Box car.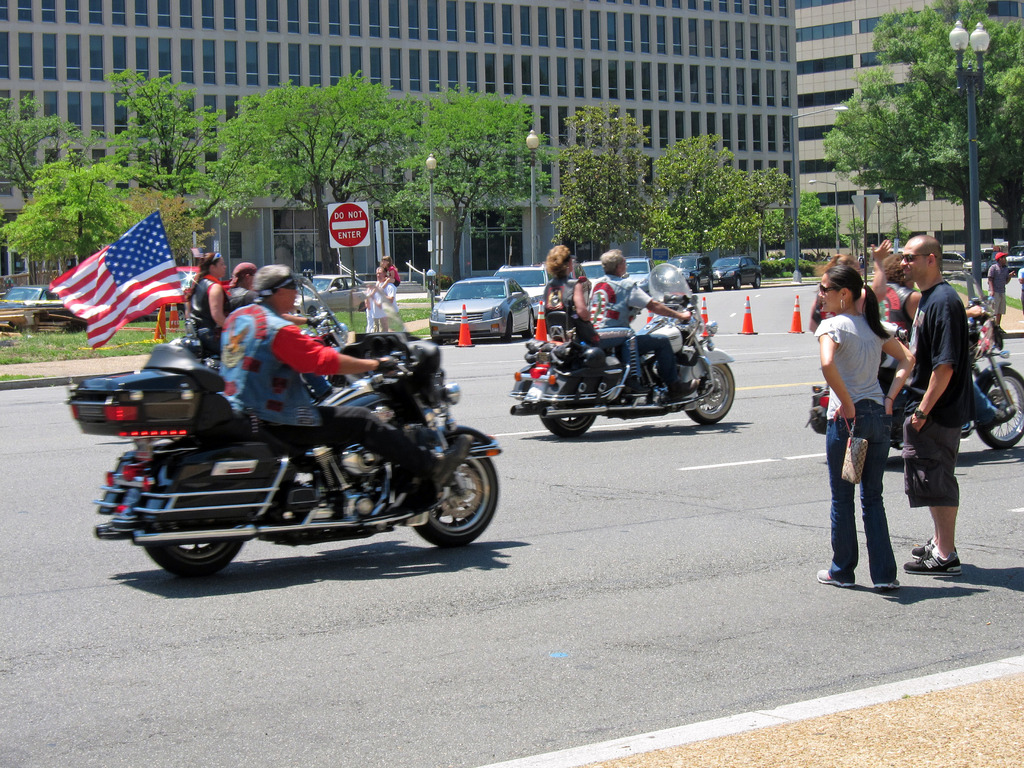
429, 275, 529, 341.
